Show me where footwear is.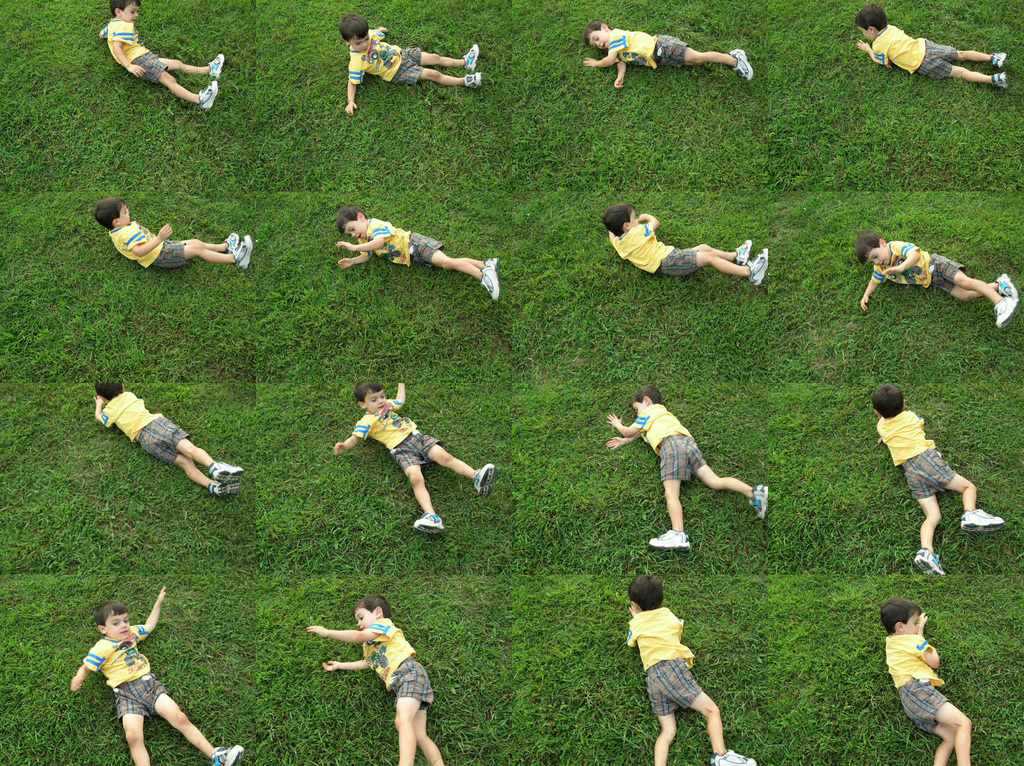
footwear is at (482,259,499,299).
